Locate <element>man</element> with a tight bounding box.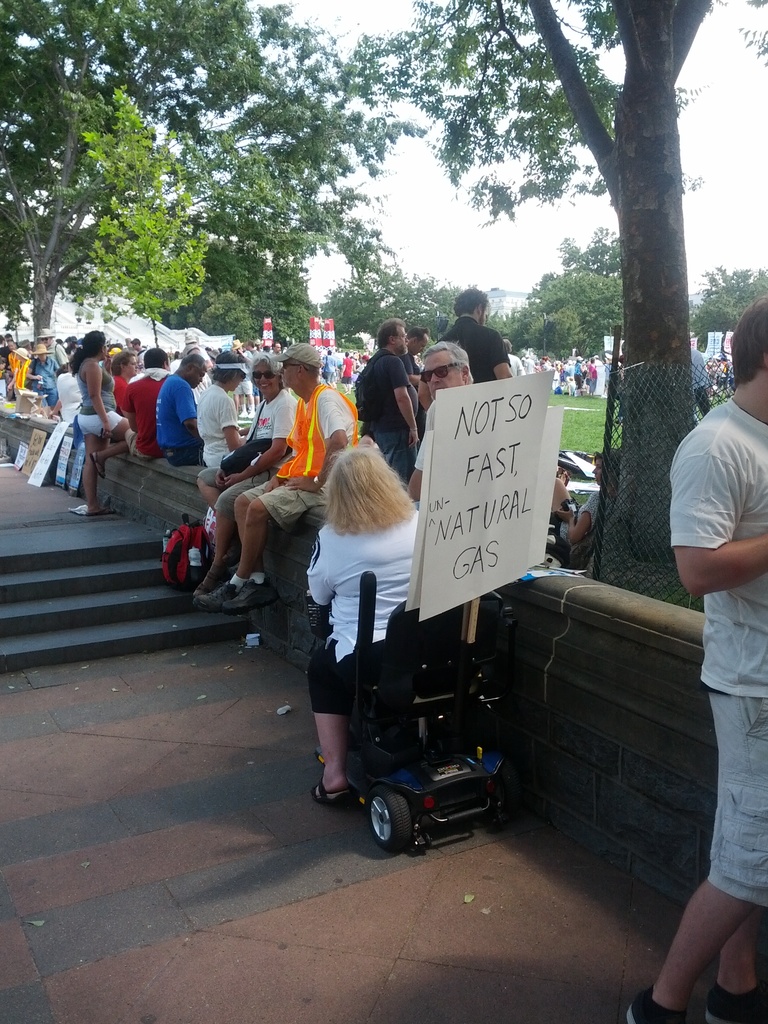
detection(632, 290, 767, 1023).
